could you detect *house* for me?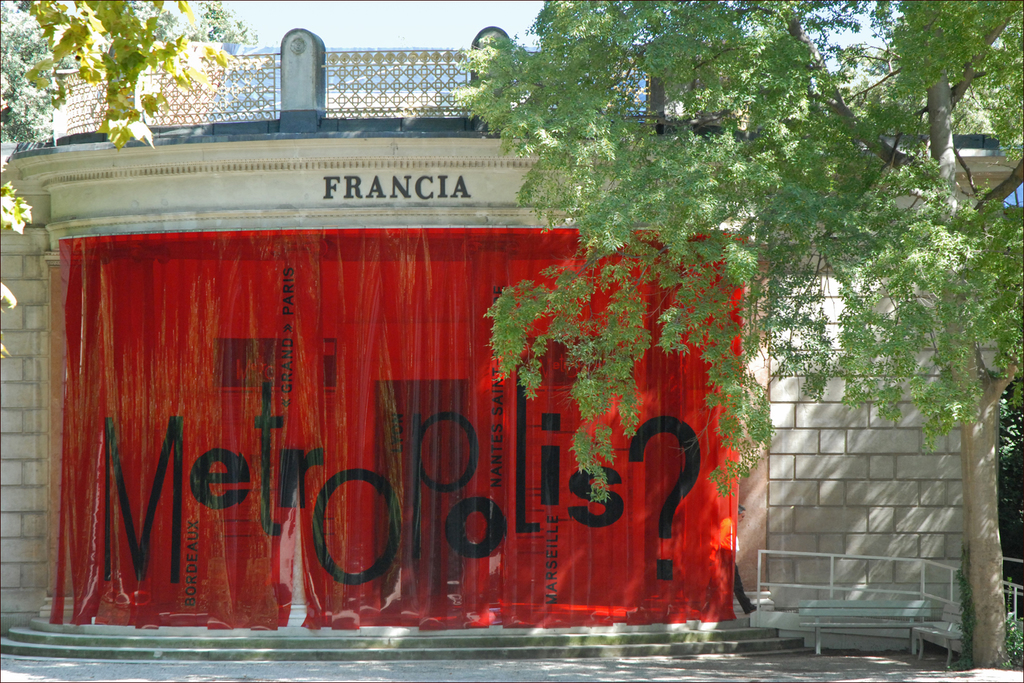
Detection result: <box>0,28,1006,682</box>.
